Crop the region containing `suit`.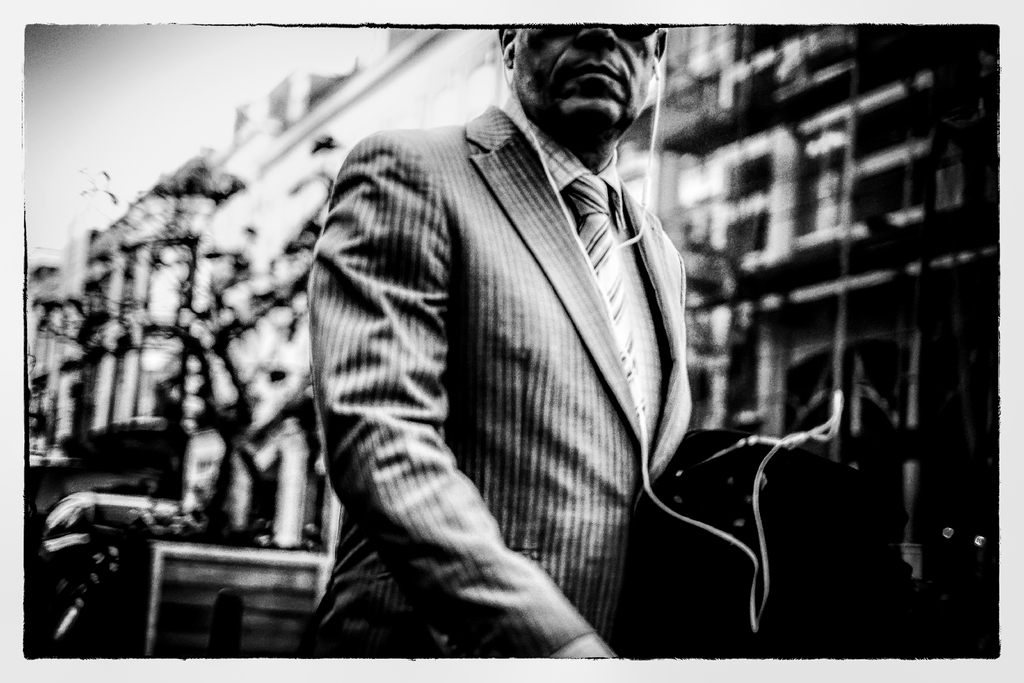
Crop region: rect(308, 1, 737, 653).
